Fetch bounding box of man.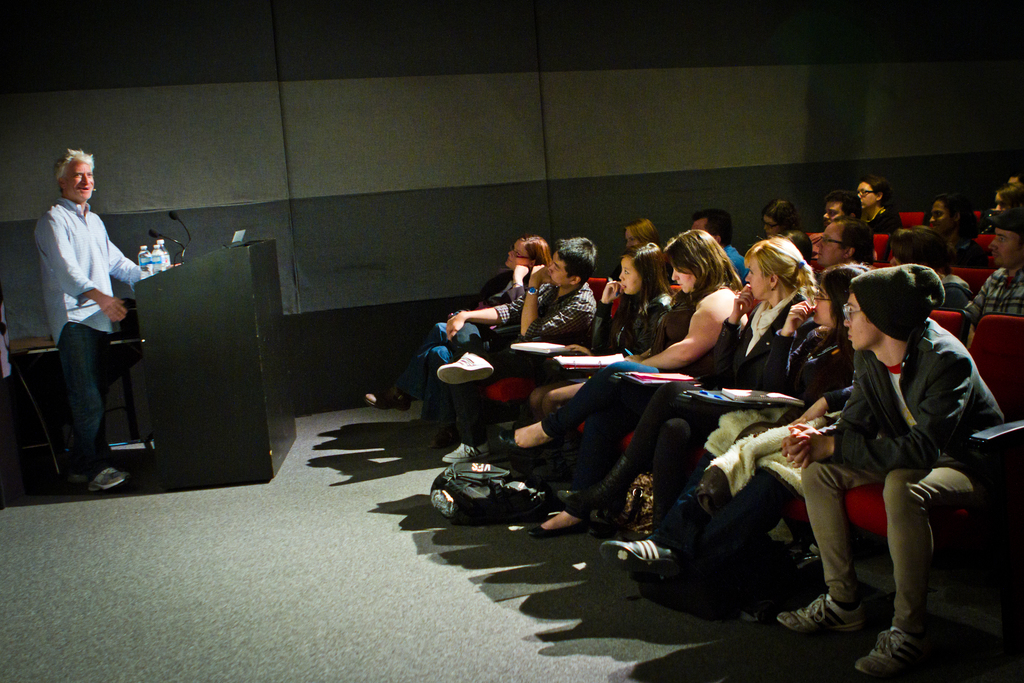
Bbox: rect(34, 148, 141, 492).
